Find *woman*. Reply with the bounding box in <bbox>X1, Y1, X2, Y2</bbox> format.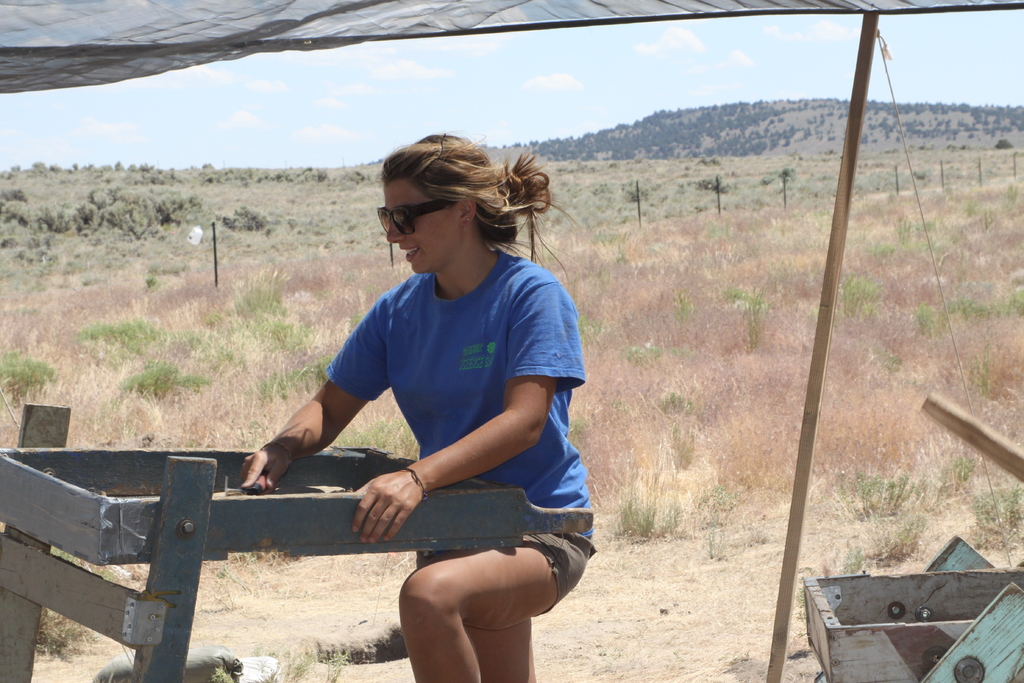
<bbox>209, 108, 605, 670</bbox>.
